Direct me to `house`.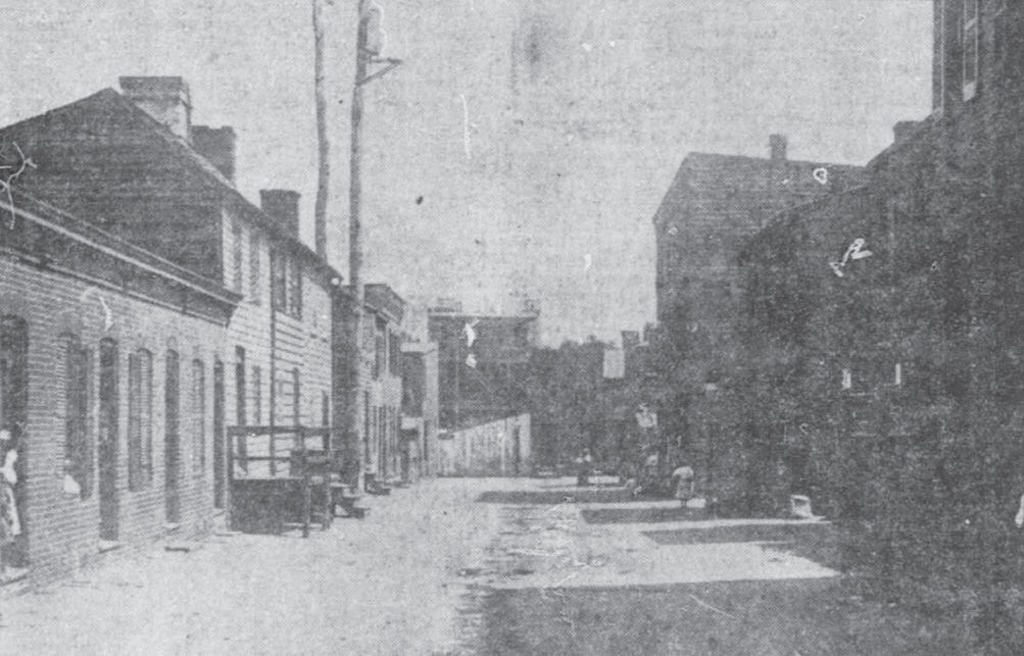
Direction: [left=539, top=339, right=608, bottom=458].
